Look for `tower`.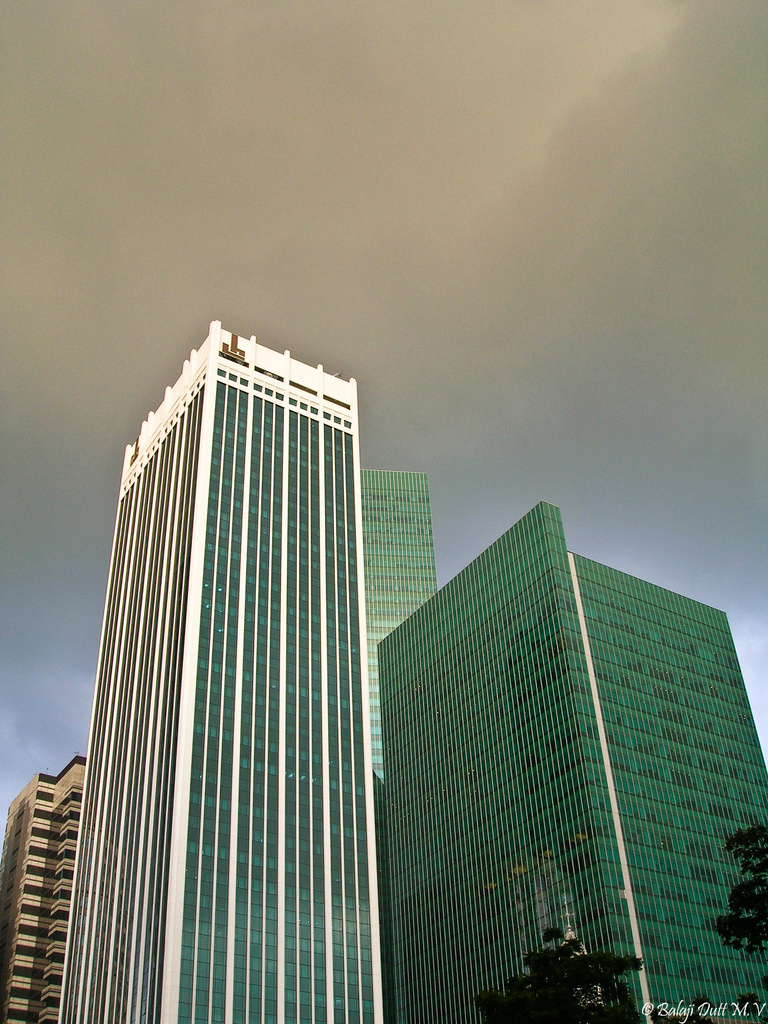
Found: <region>26, 278, 445, 1014</region>.
